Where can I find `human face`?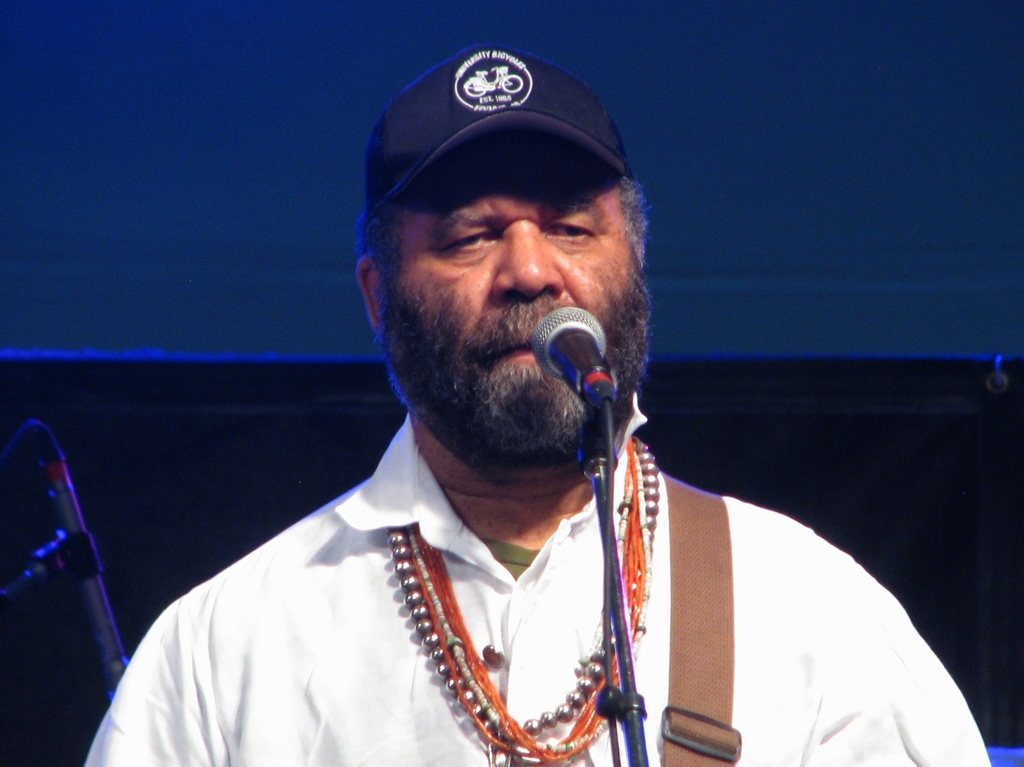
You can find it at 385,140,644,416.
